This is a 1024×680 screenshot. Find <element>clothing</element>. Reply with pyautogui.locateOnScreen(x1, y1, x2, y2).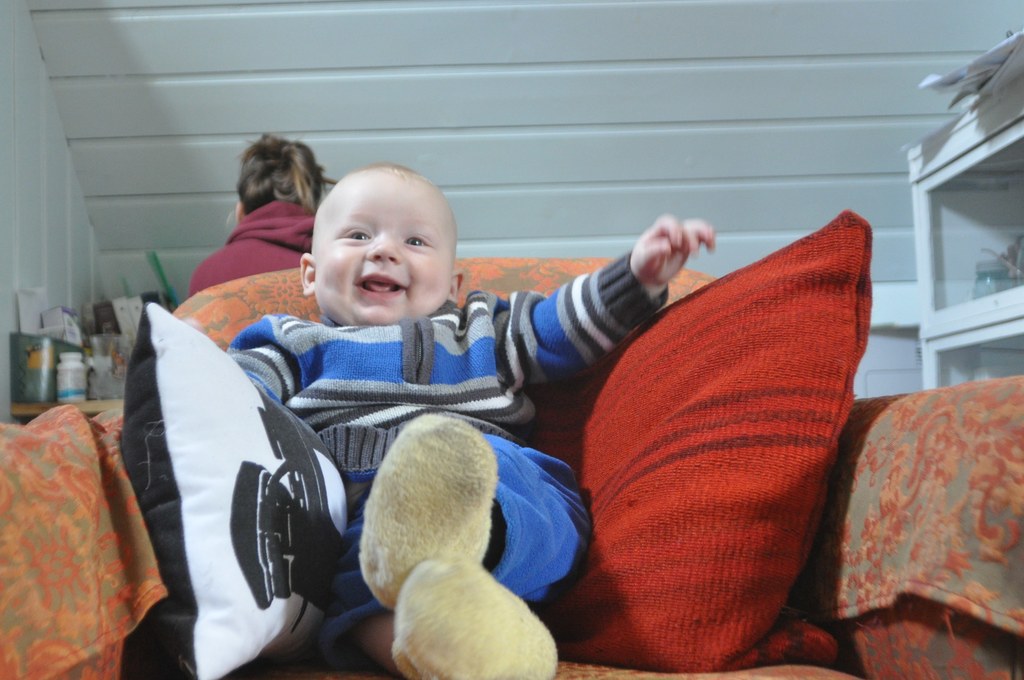
pyautogui.locateOnScreen(189, 203, 315, 299).
